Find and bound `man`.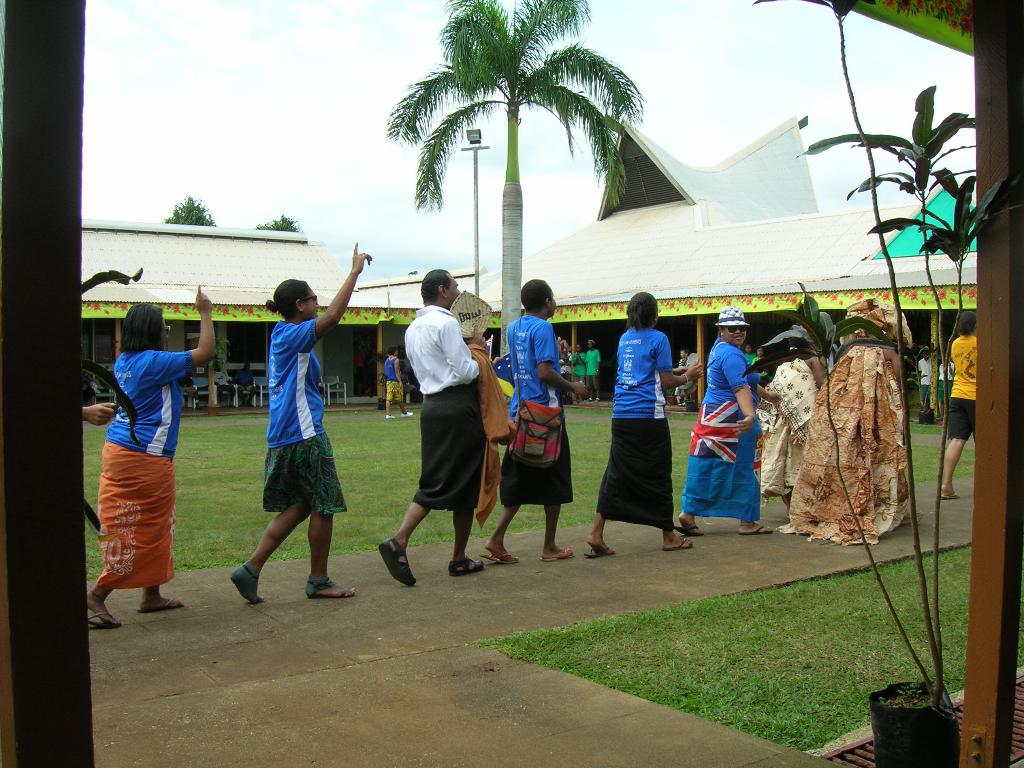
Bound: (214, 369, 234, 406).
